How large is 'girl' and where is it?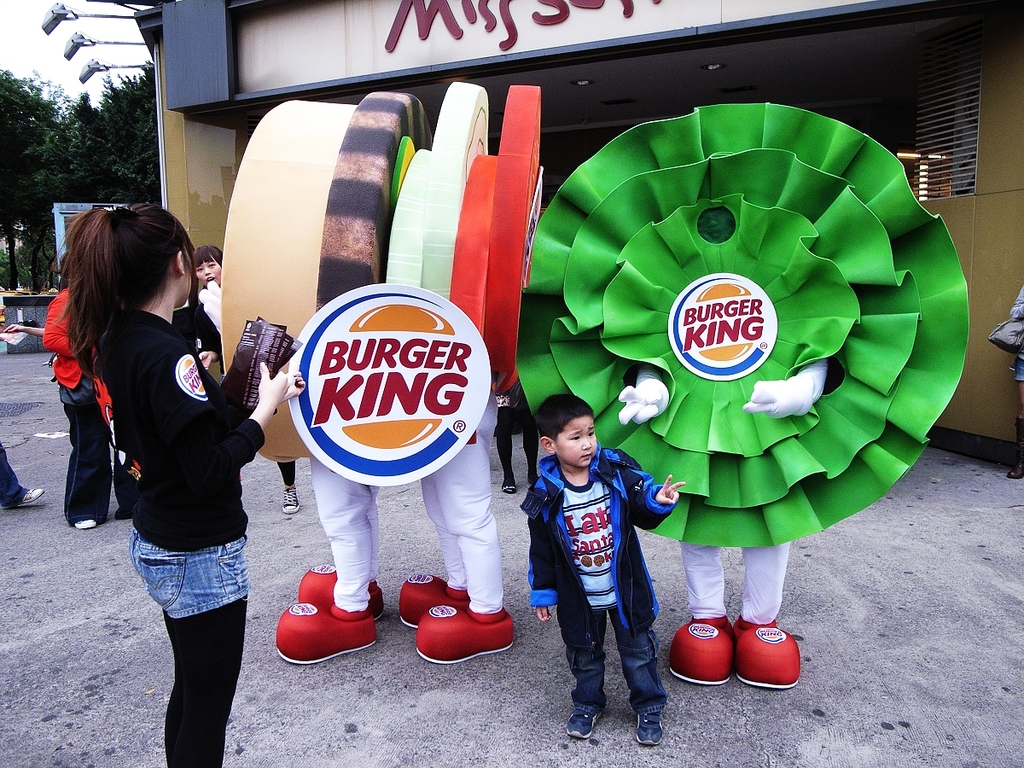
Bounding box: [59,202,305,767].
